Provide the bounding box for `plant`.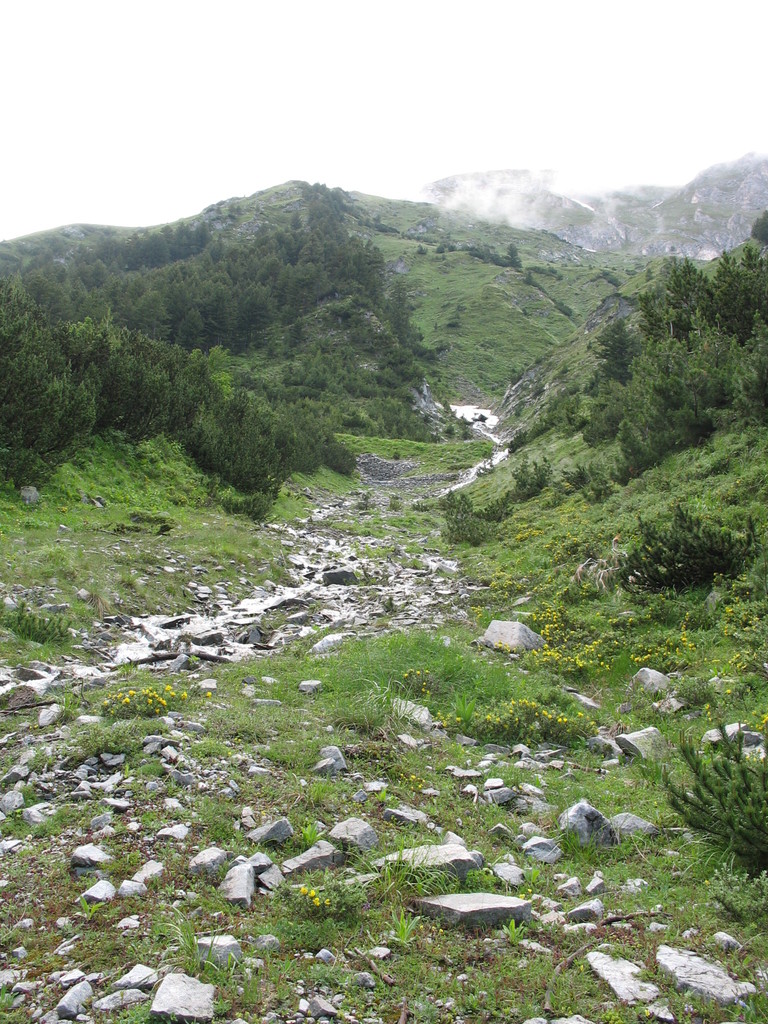
Rect(630, 690, 767, 893).
